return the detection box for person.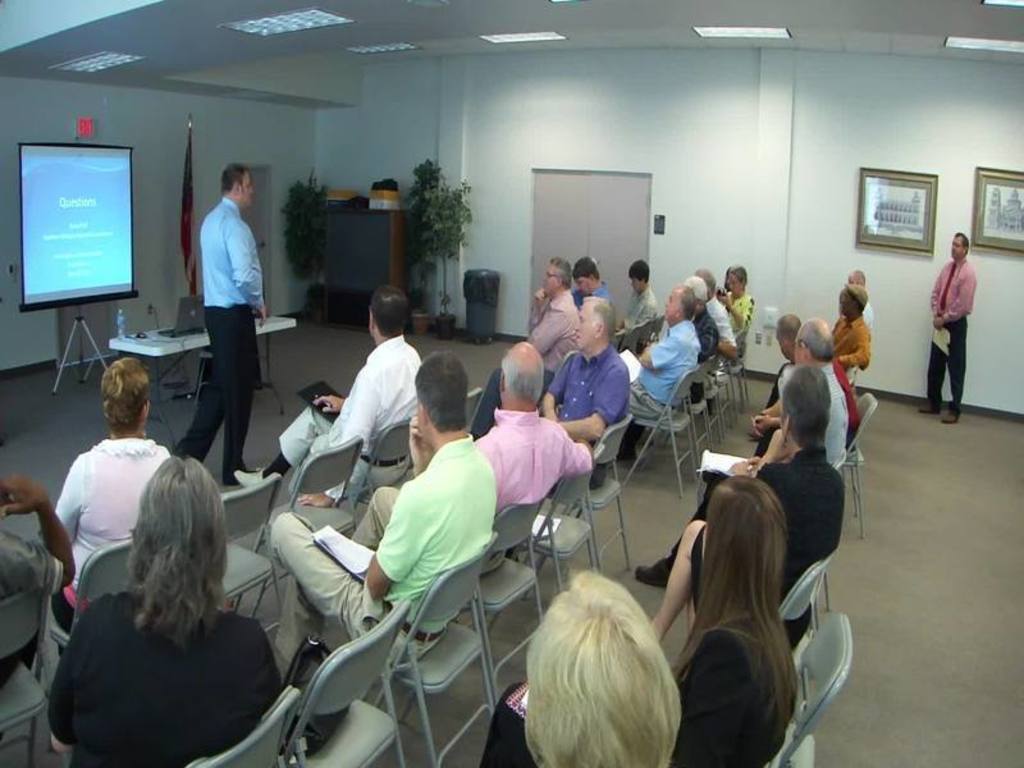
box(576, 253, 614, 301).
